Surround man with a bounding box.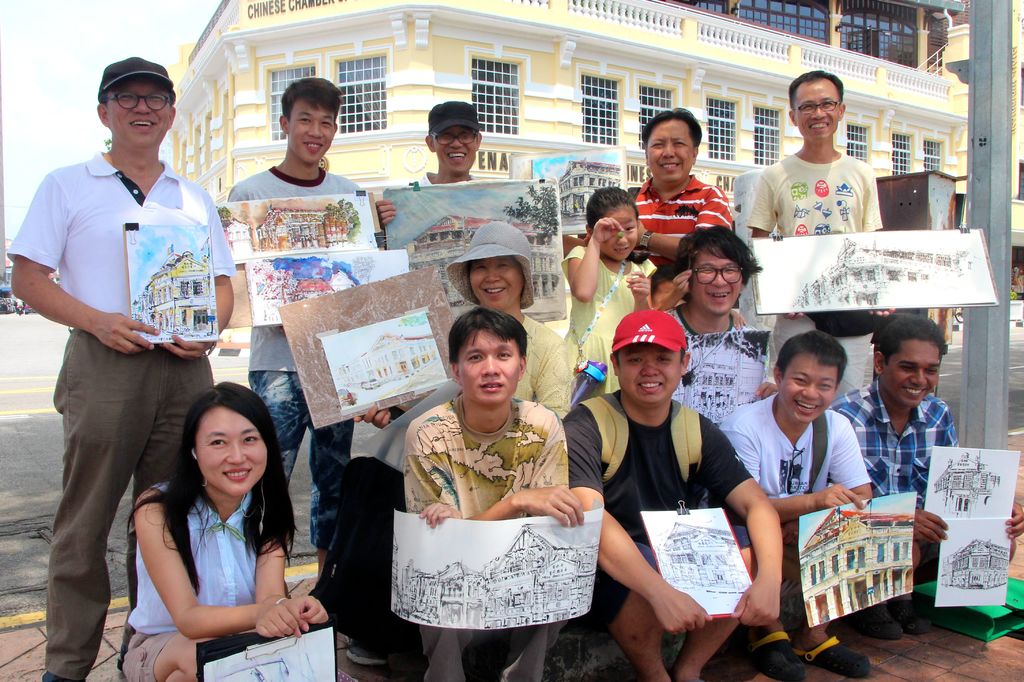
box(827, 312, 1023, 643).
